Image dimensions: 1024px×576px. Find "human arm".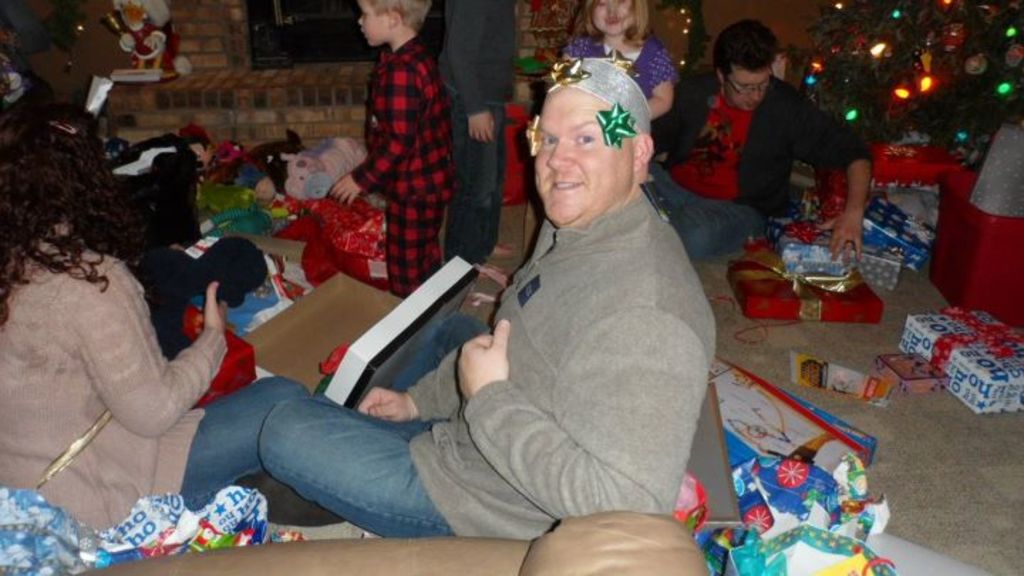
l=329, t=61, r=422, b=210.
